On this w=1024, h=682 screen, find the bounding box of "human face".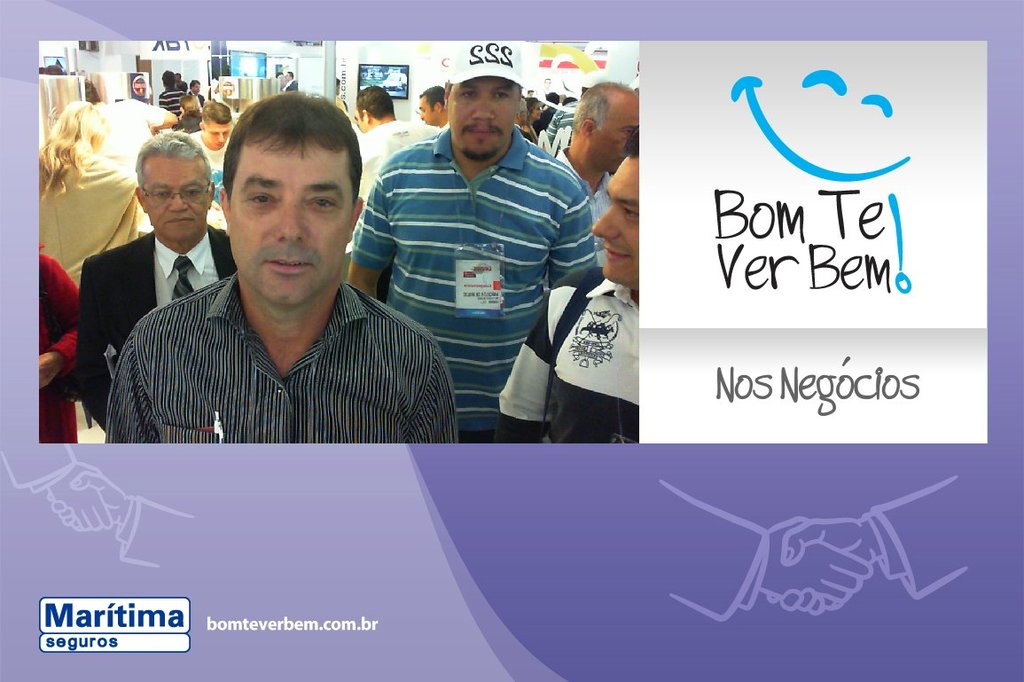
Bounding box: locate(418, 96, 440, 124).
